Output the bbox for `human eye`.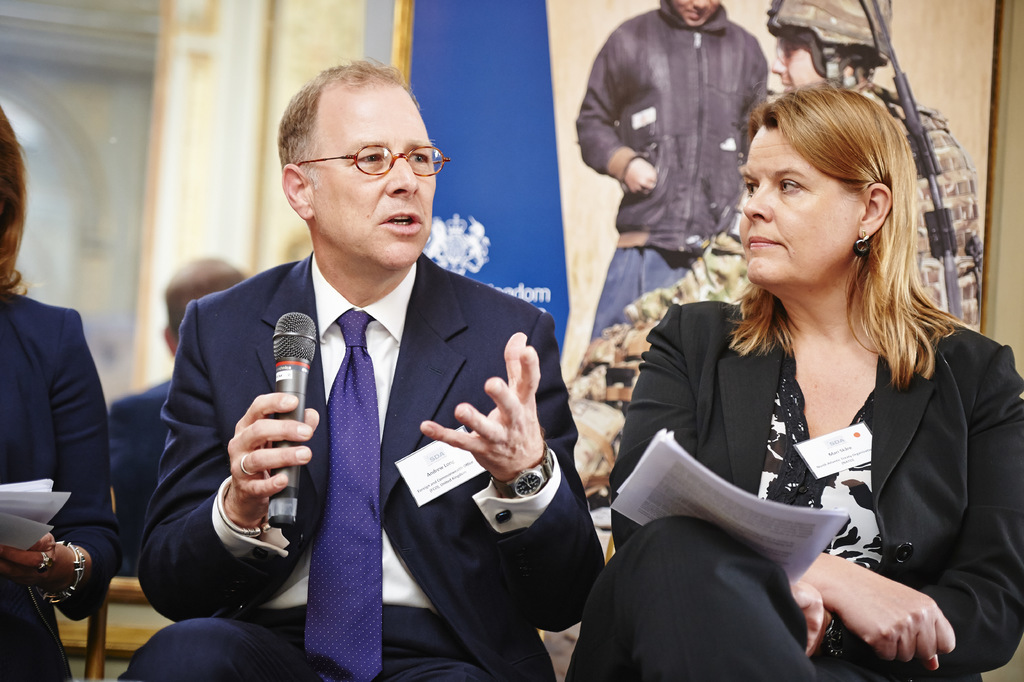
box(346, 144, 385, 172).
